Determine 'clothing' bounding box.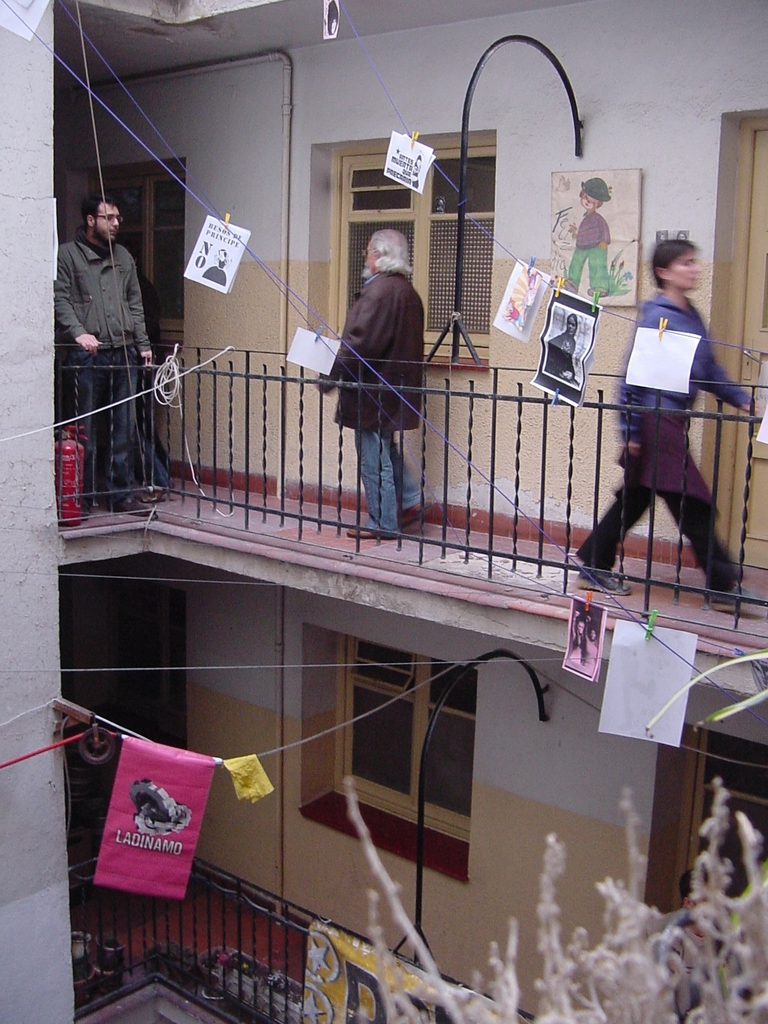
Determined: [319, 273, 428, 538].
